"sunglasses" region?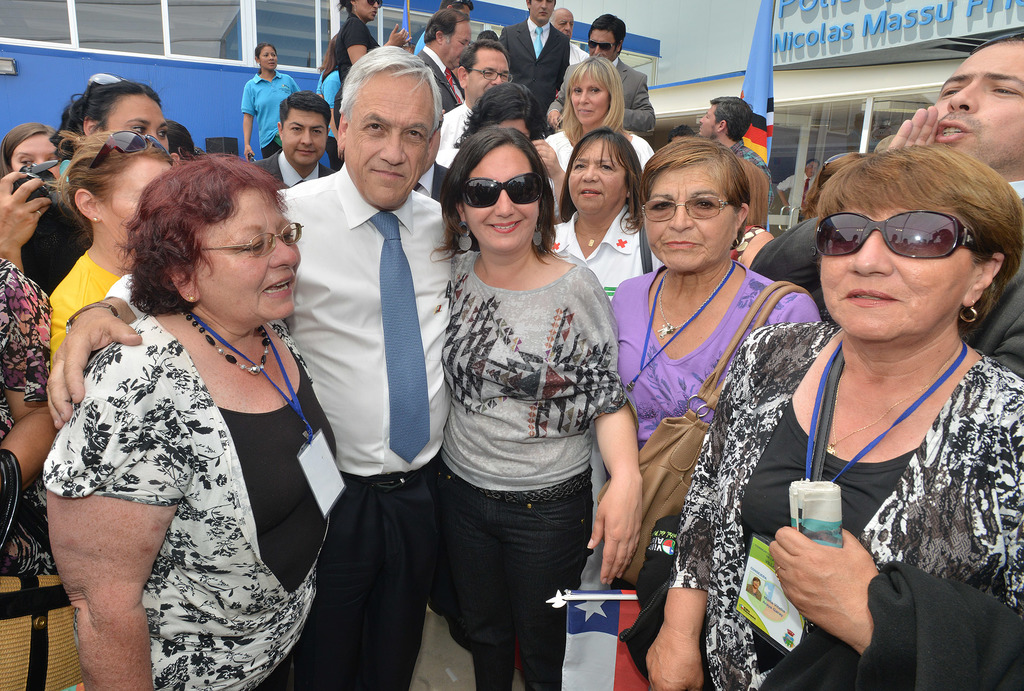
<region>90, 129, 175, 167</region>
